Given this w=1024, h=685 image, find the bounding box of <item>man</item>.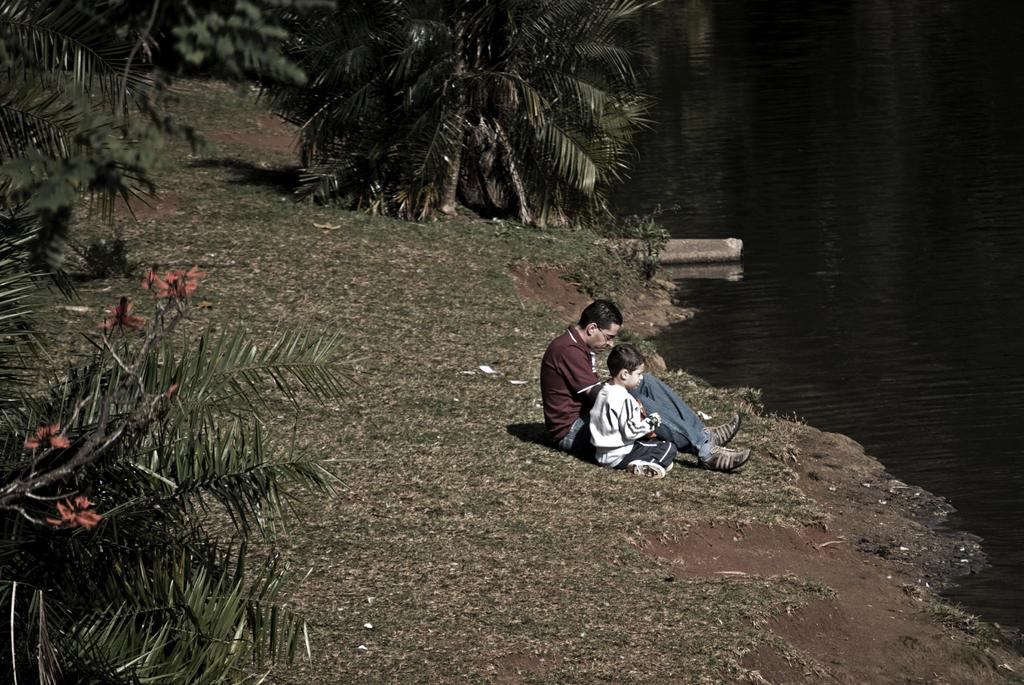
locate(544, 311, 652, 481).
